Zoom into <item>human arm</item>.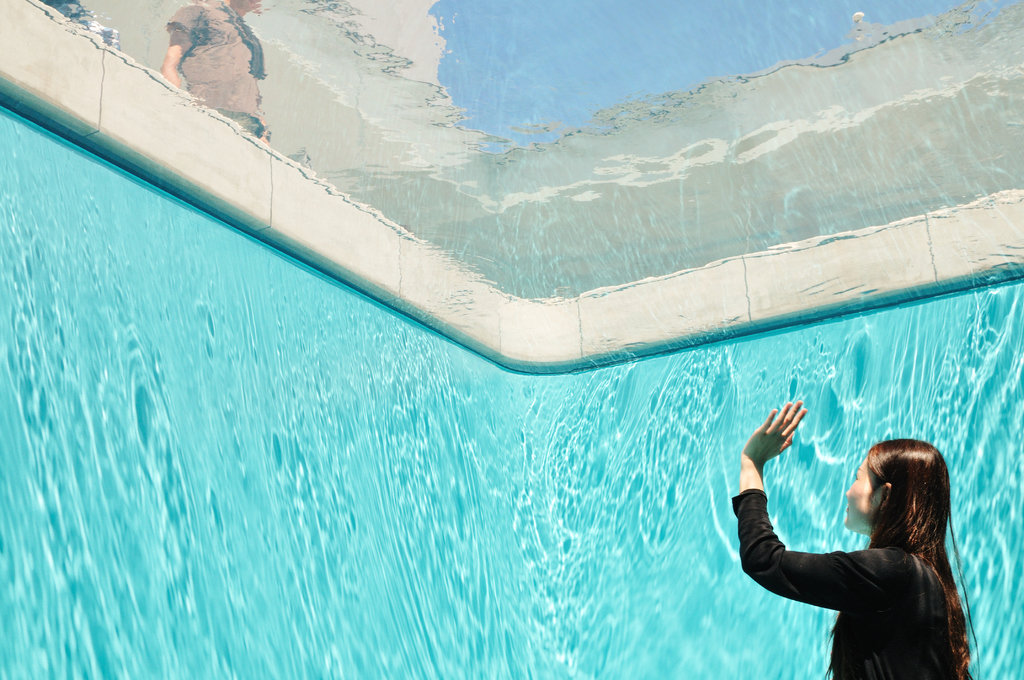
Zoom target: {"x1": 755, "y1": 441, "x2": 906, "y2": 645}.
